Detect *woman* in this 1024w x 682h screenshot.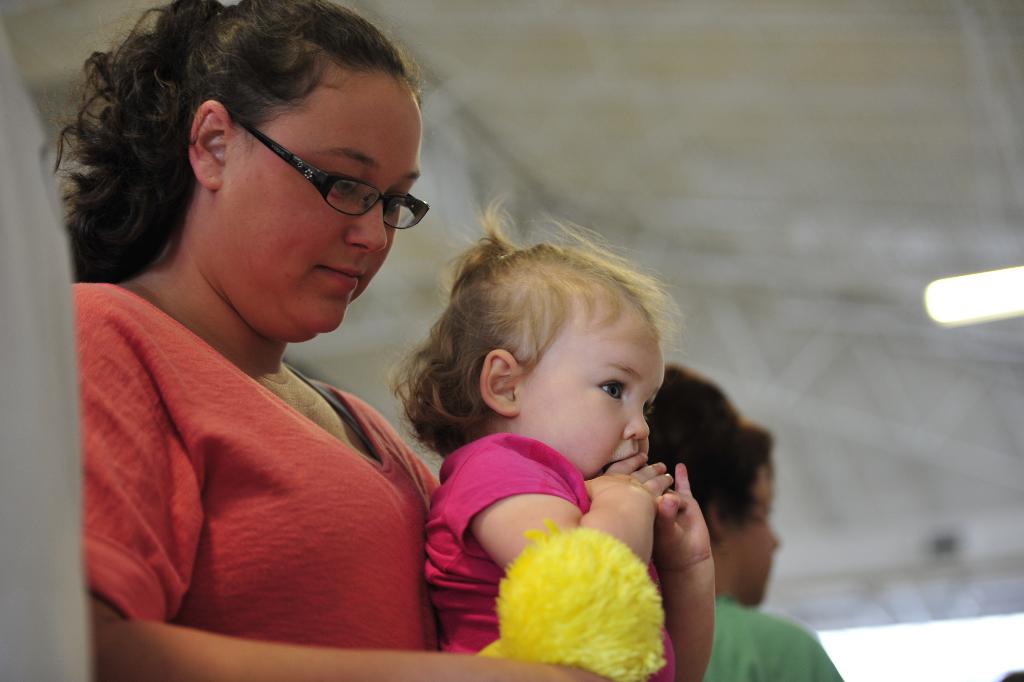
Detection: 47:1:487:676.
